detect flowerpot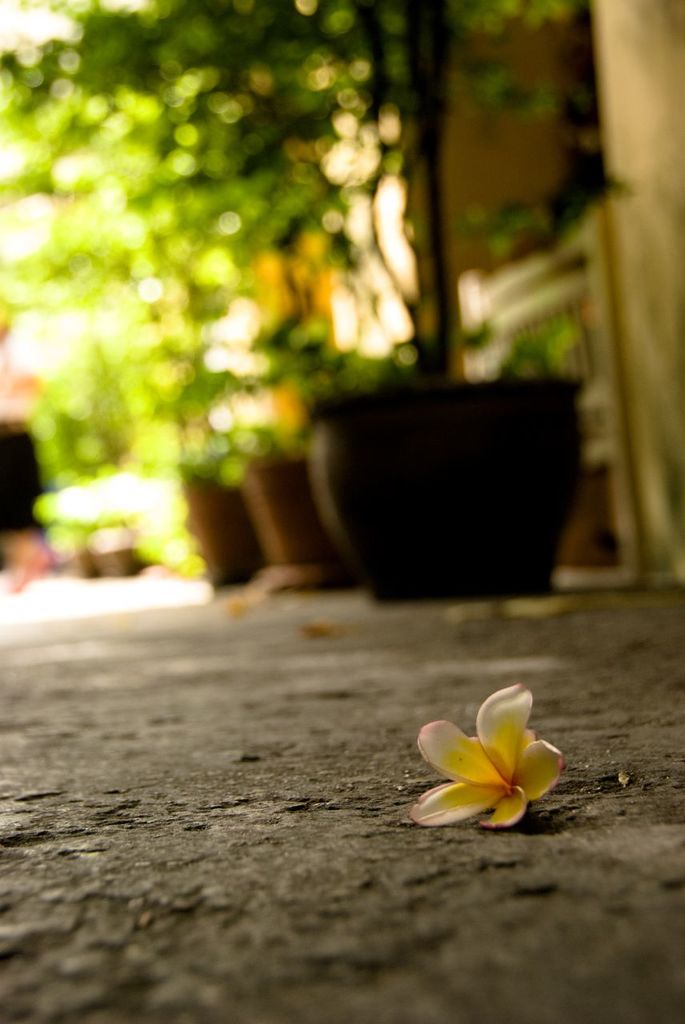
left=298, top=366, right=588, bottom=619
